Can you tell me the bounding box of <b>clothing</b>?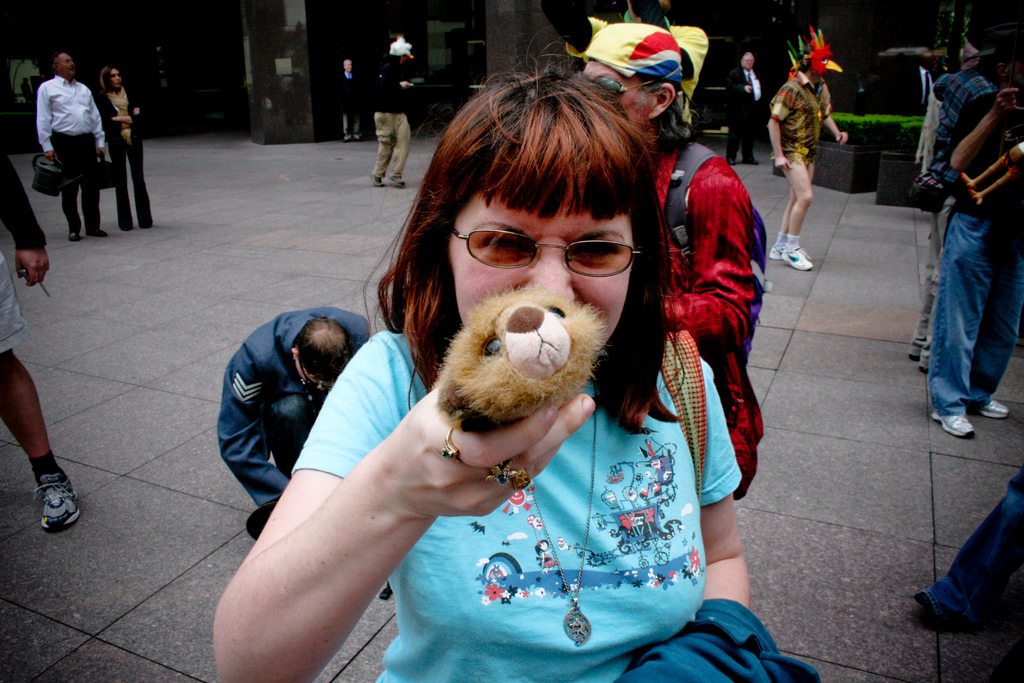
box=[291, 314, 826, 682].
